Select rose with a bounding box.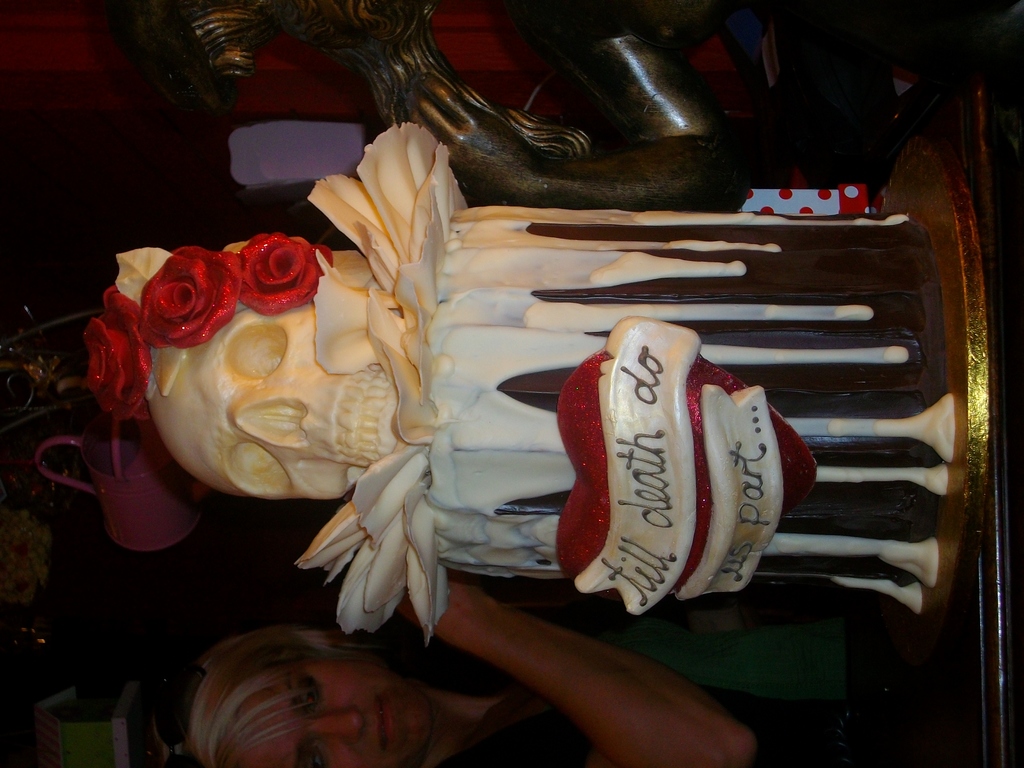
(134,245,235,348).
